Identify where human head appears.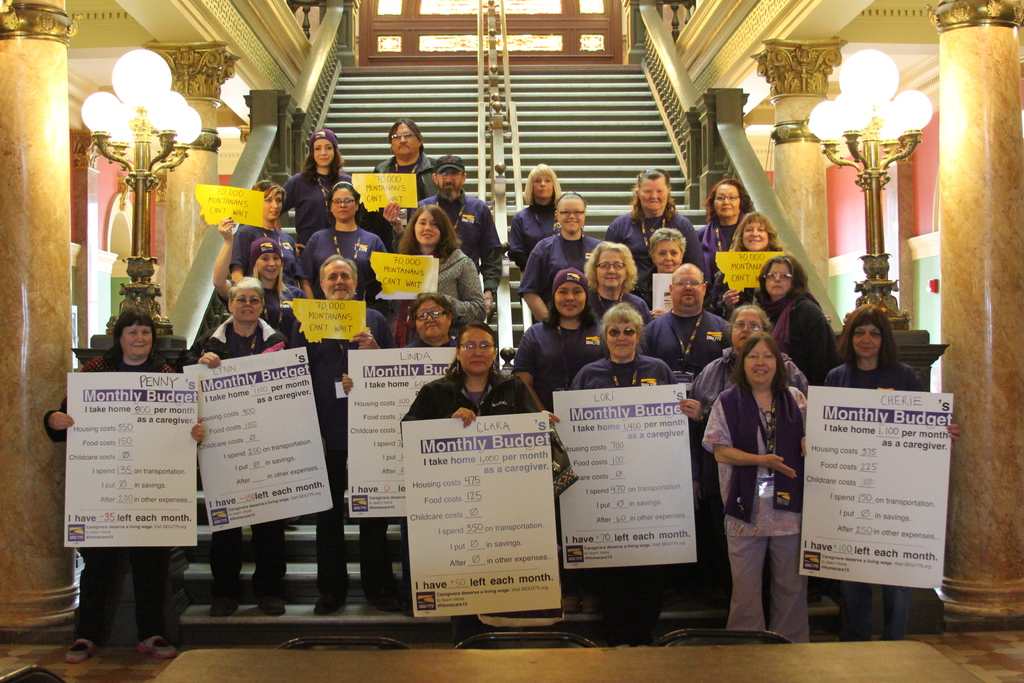
Appears at select_region(453, 320, 497, 377).
